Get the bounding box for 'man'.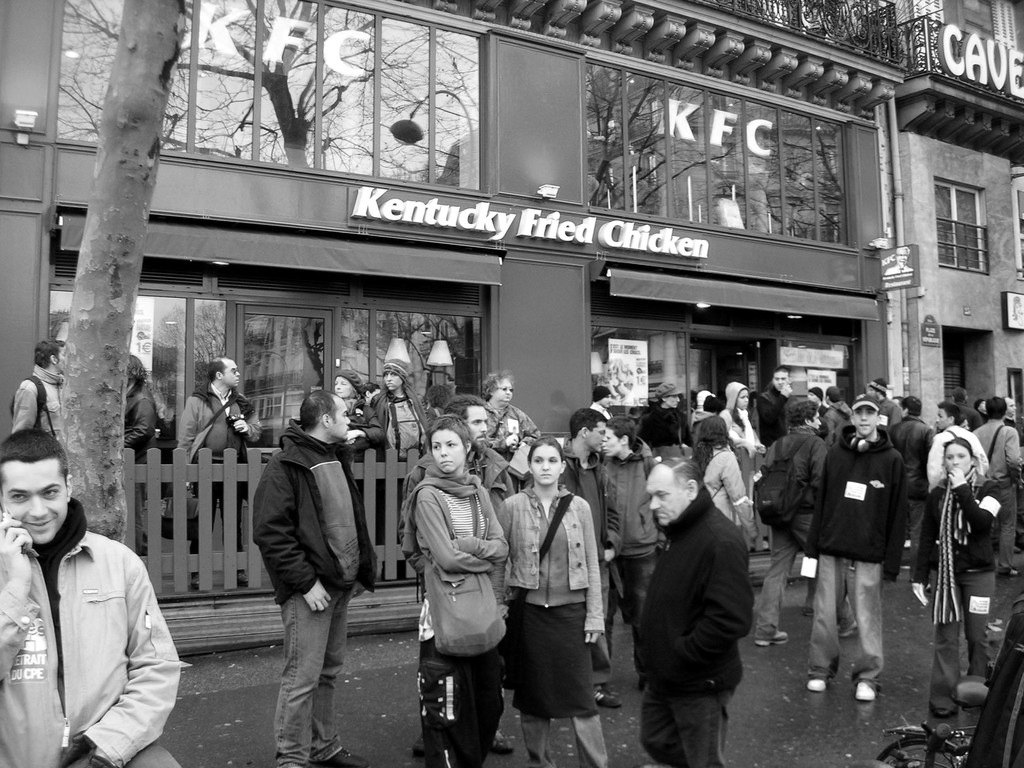
left=1005, top=393, right=1023, bottom=433.
